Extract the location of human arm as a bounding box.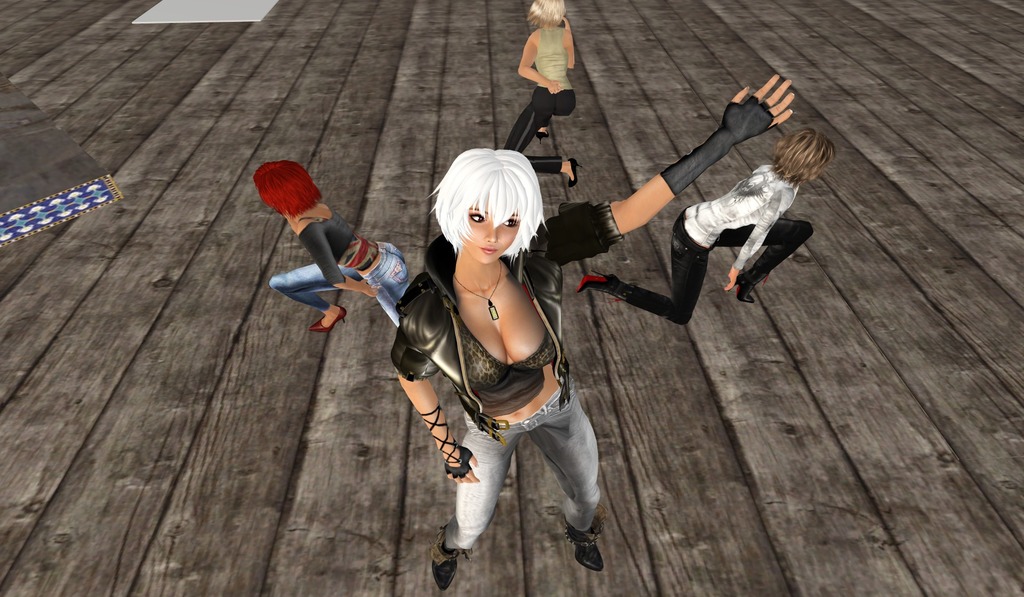
Rect(561, 14, 575, 67).
